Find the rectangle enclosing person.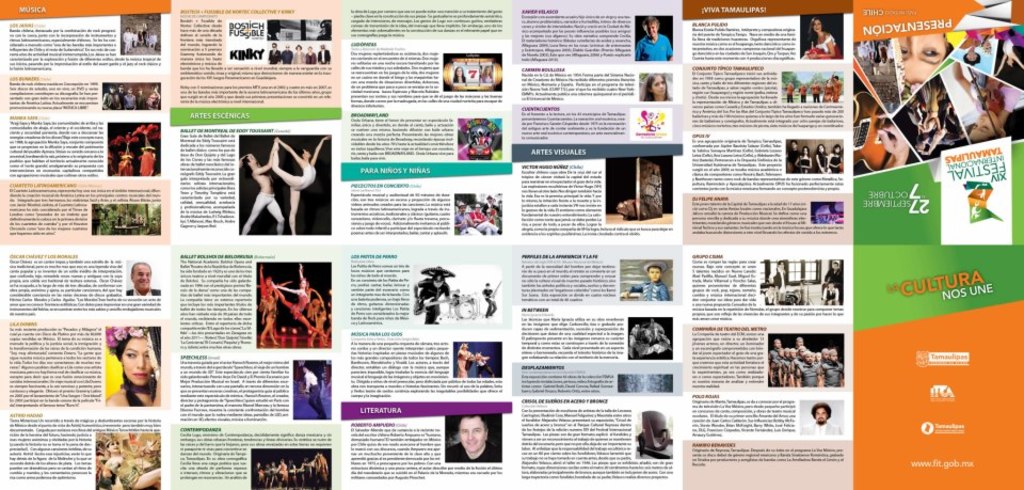
(777, 258, 788, 302).
